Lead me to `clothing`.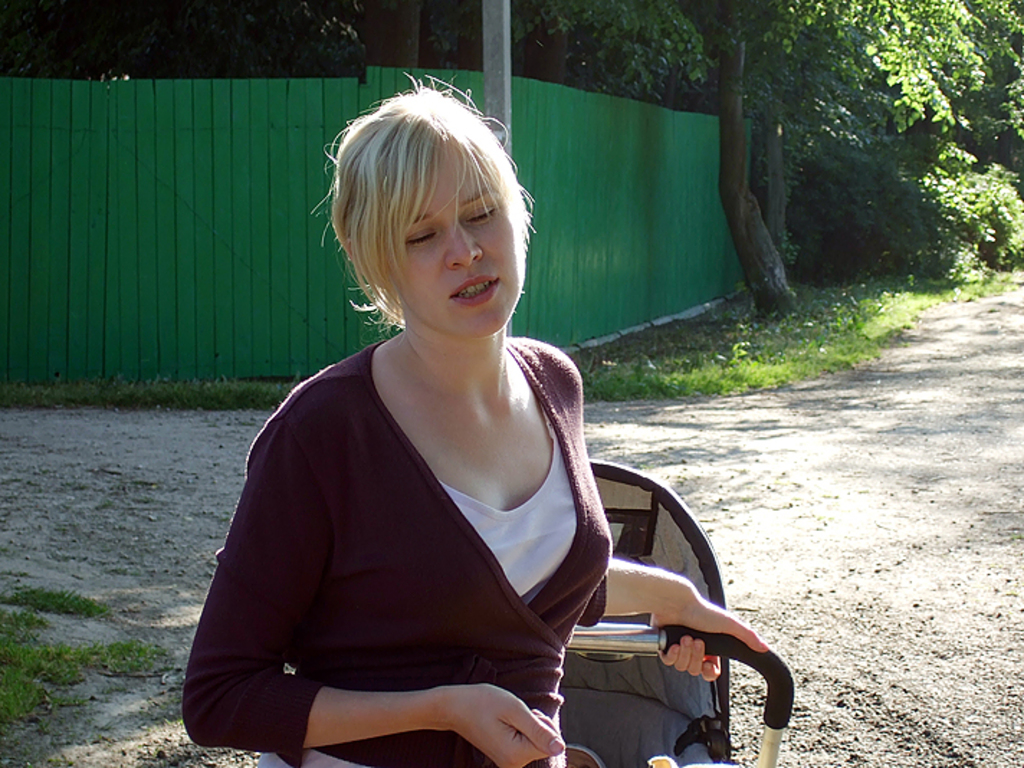
Lead to 171/283/534/744.
